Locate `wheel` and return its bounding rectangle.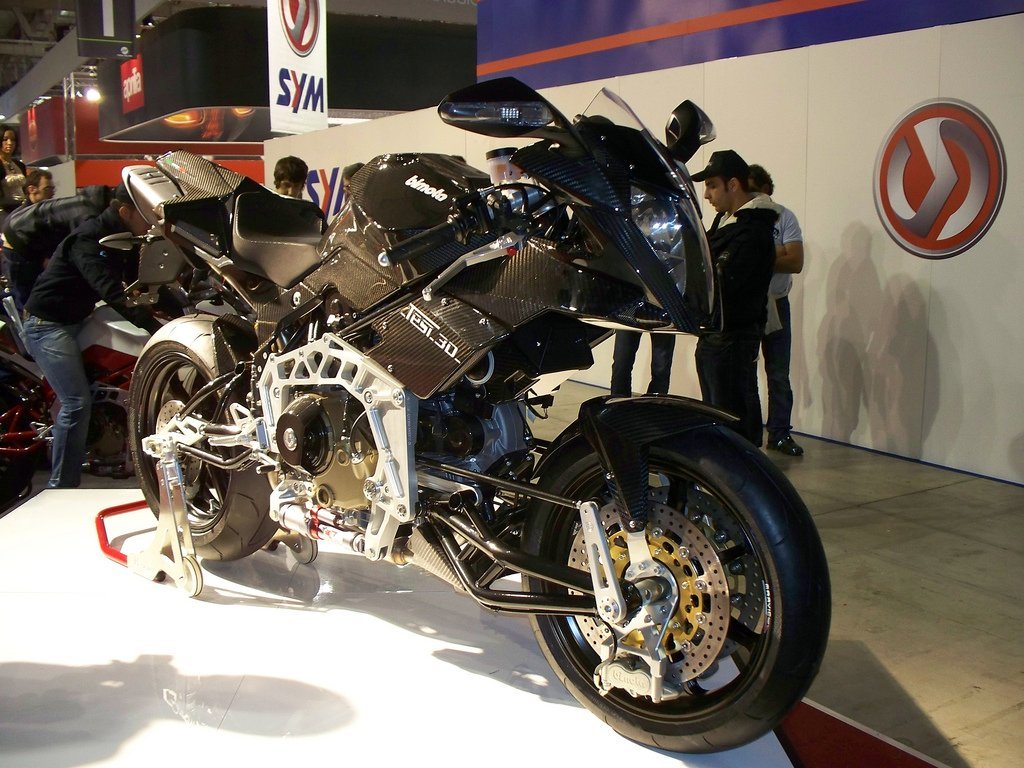
x1=178 y1=557 x2=201 y2=596.
